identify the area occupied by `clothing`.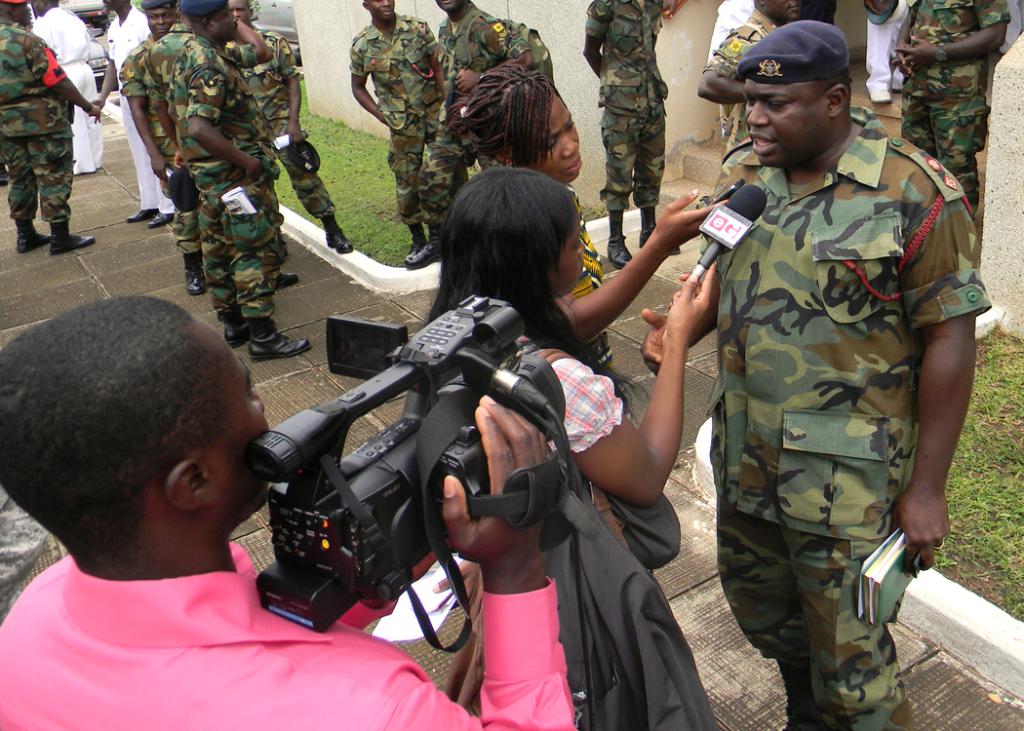
Area: l=347, t=9, r=472, b=220.
